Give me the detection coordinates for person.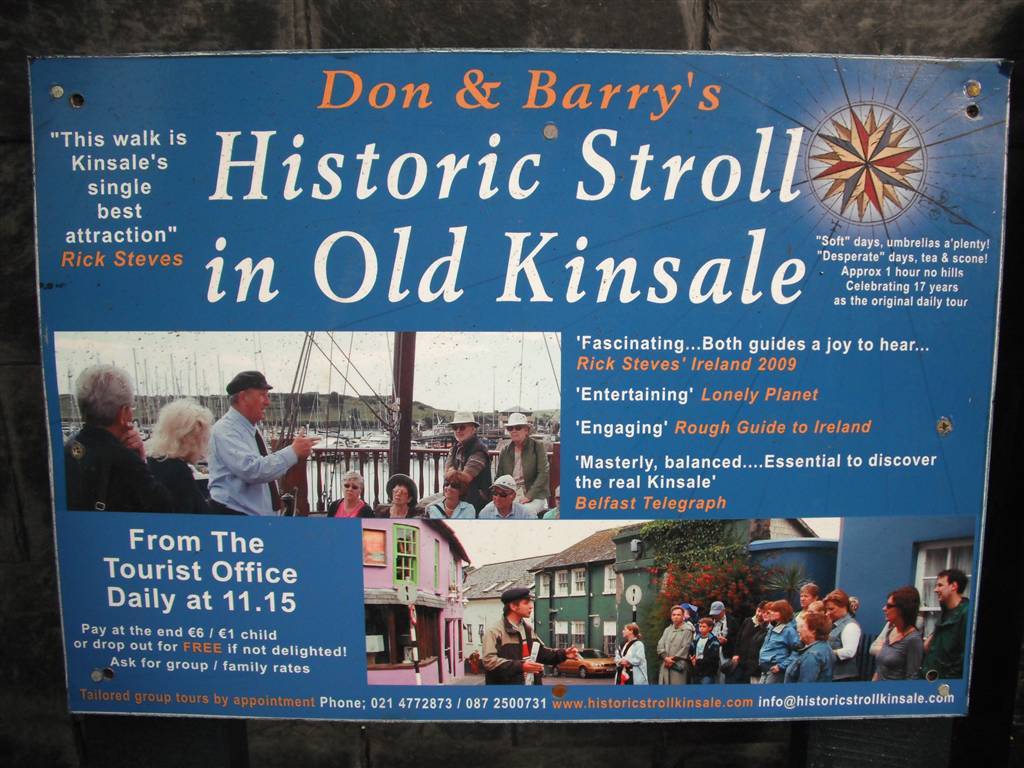
481, 586, 582, 687.
